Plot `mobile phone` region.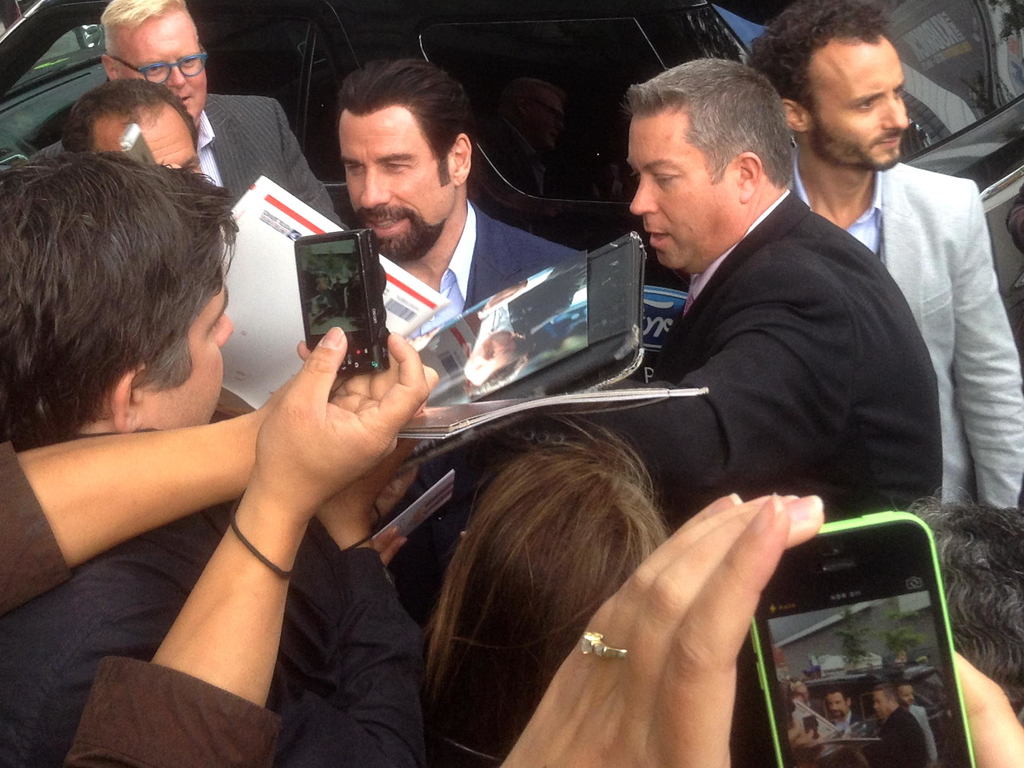
Plotted at {"x1": 740, "y1": 474, "x2": 982, "y2": 765}.
